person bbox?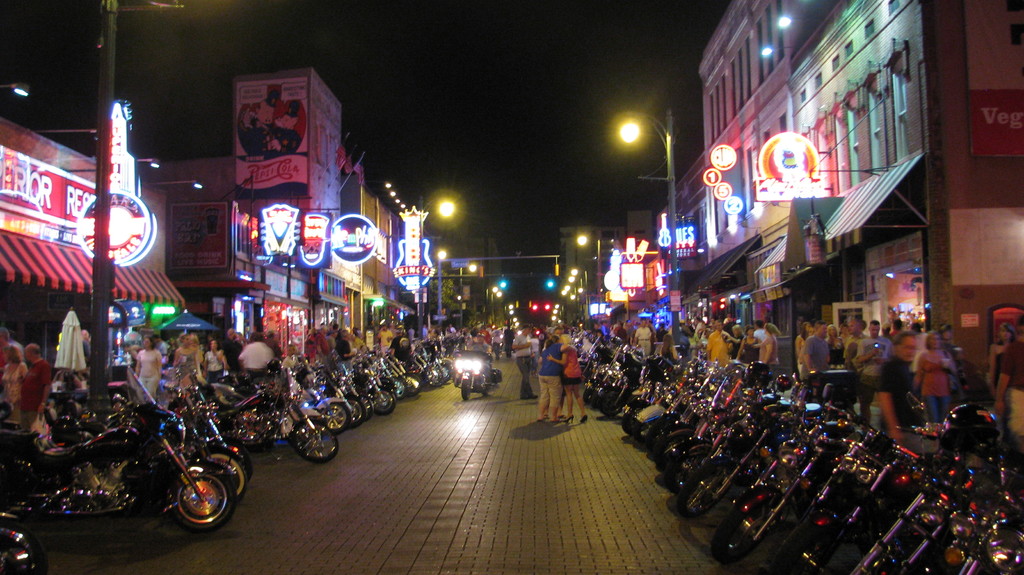
x1=150, y1=333, x2=166, y2=353
